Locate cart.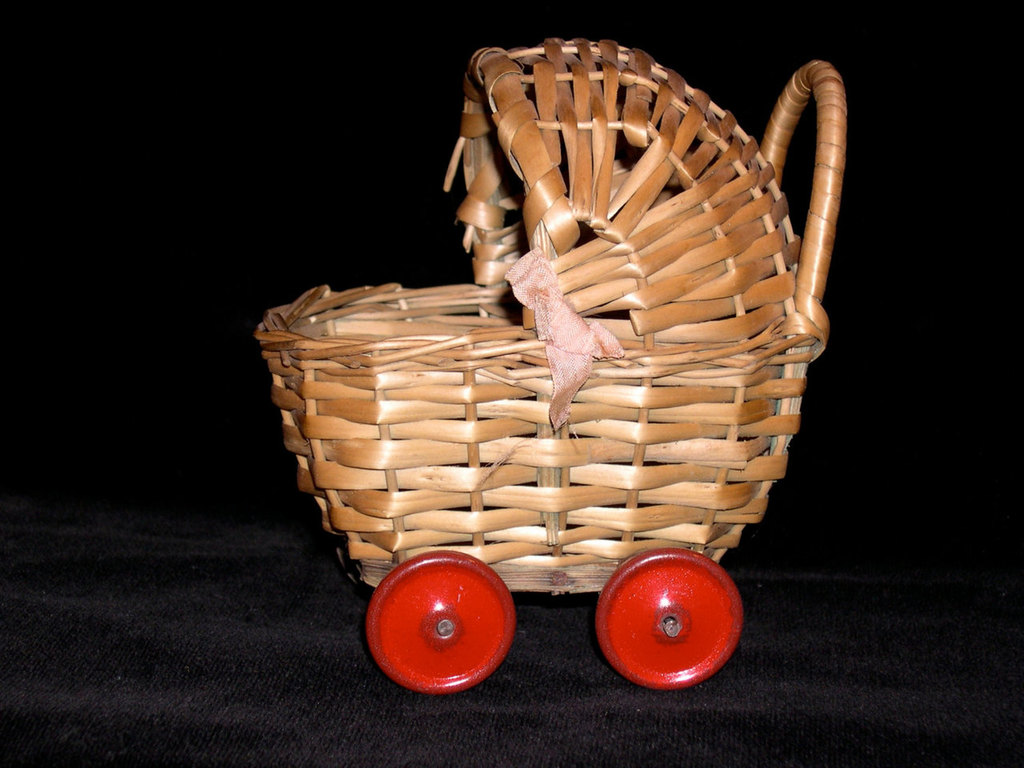
Bounding box: (255, 35, 849, 691).
